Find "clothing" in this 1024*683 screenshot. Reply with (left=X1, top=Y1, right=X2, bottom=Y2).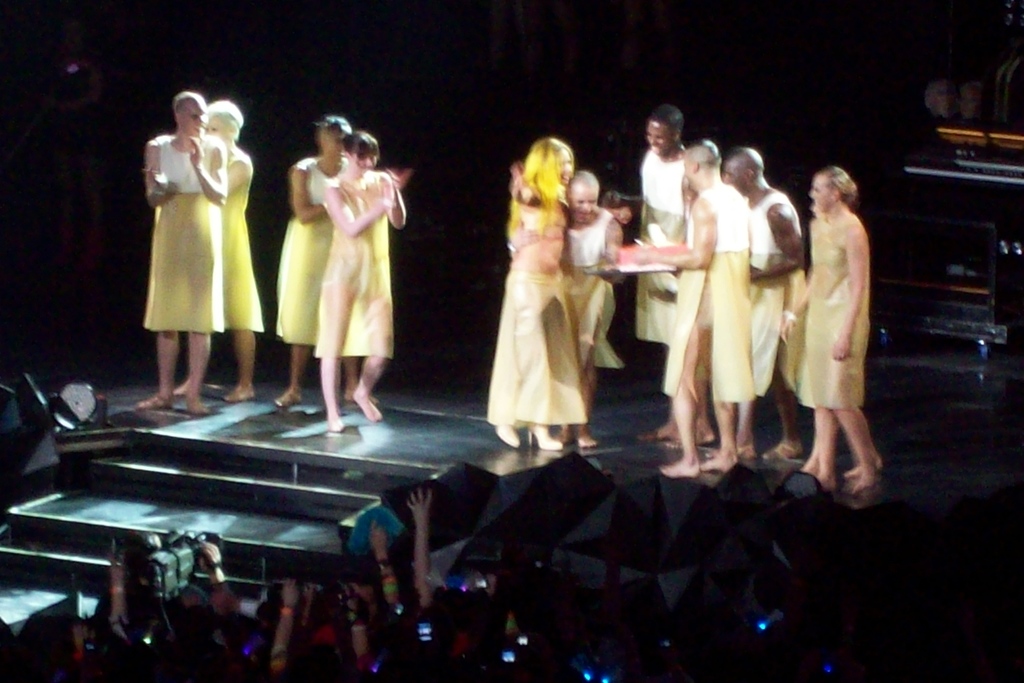
(left=788, top=185, right=883, bottom=445).
